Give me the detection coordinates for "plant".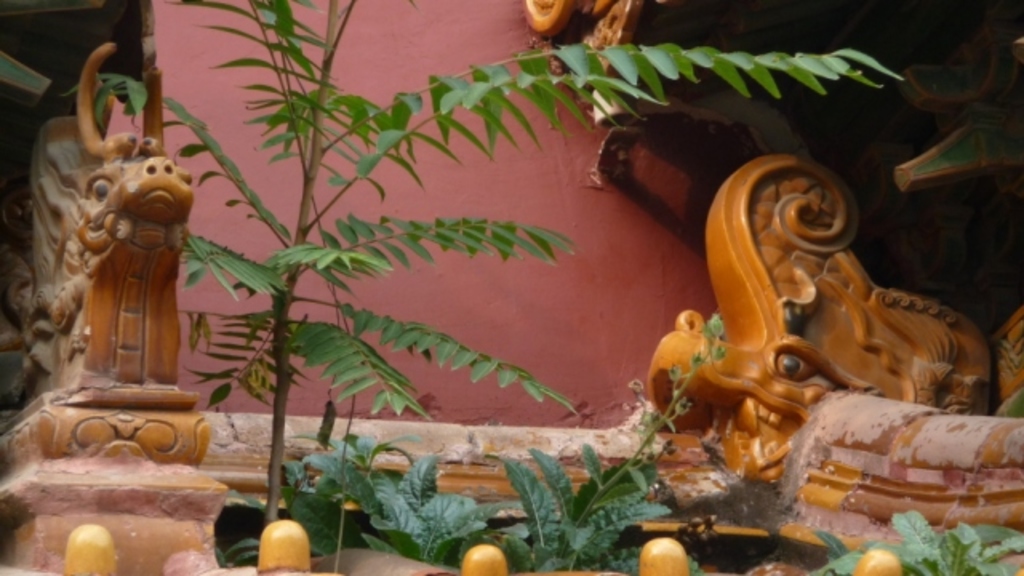
(left=30, top=21, right=1023, bottom=525).
